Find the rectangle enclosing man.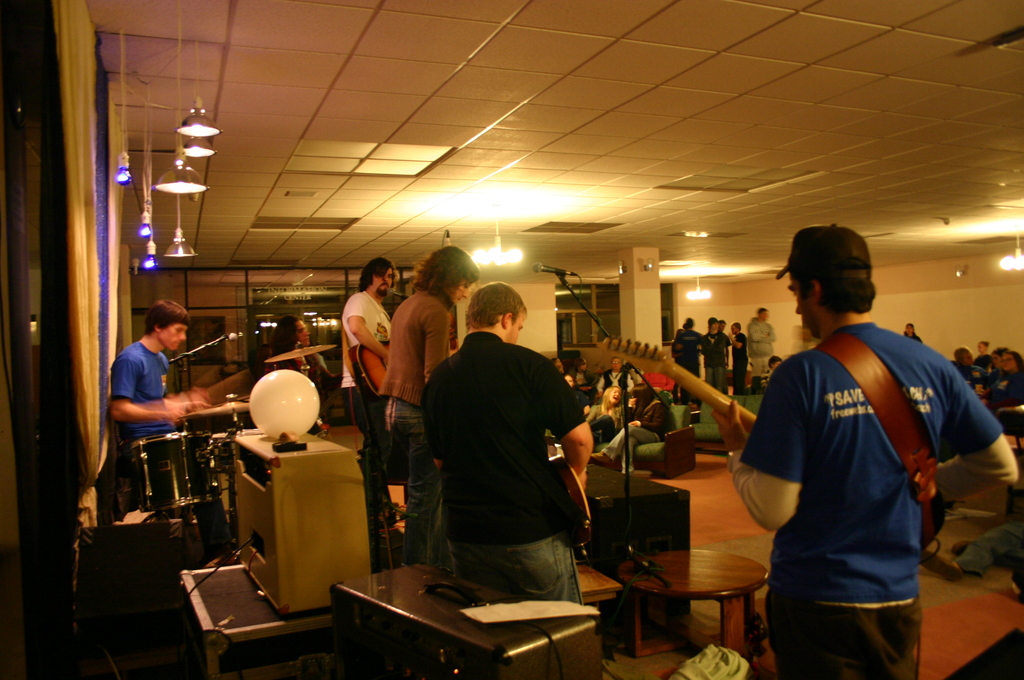
<bbox>710, 224, 1016, 677</bbox>.
